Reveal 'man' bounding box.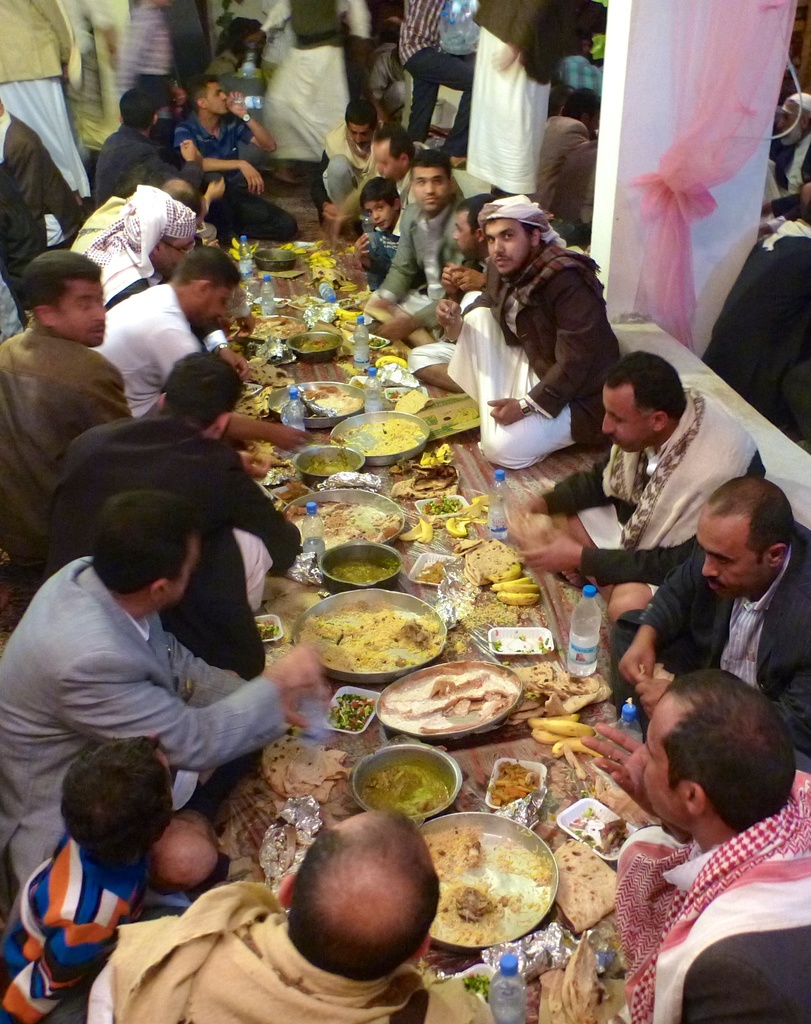
Revealed: bbox=[461, 200, 637, 465].
